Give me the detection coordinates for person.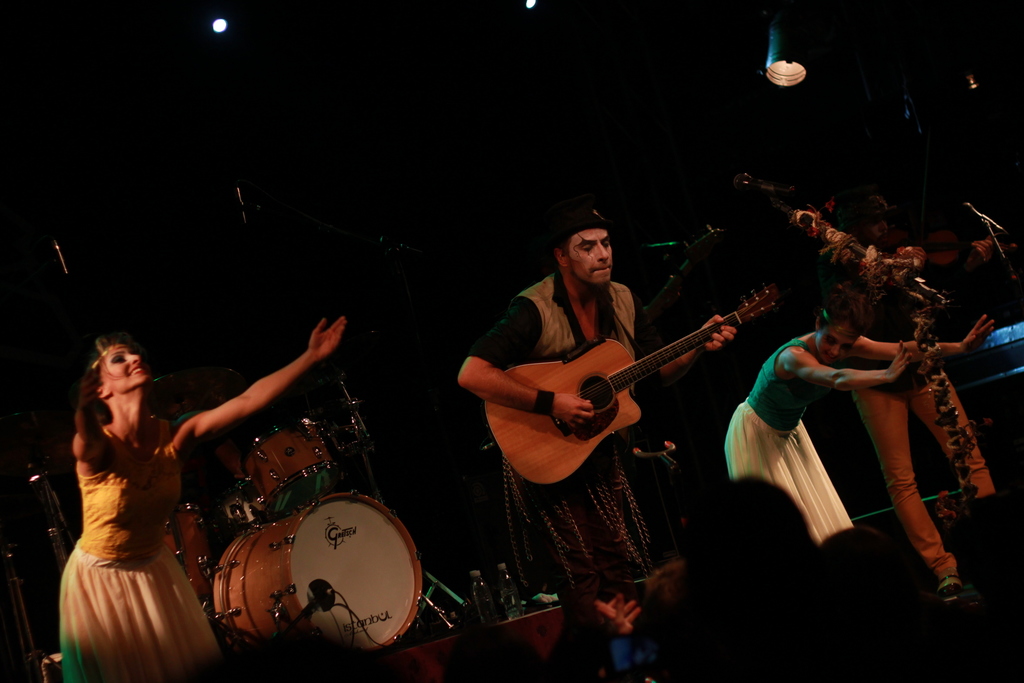
52,338,210,634.
